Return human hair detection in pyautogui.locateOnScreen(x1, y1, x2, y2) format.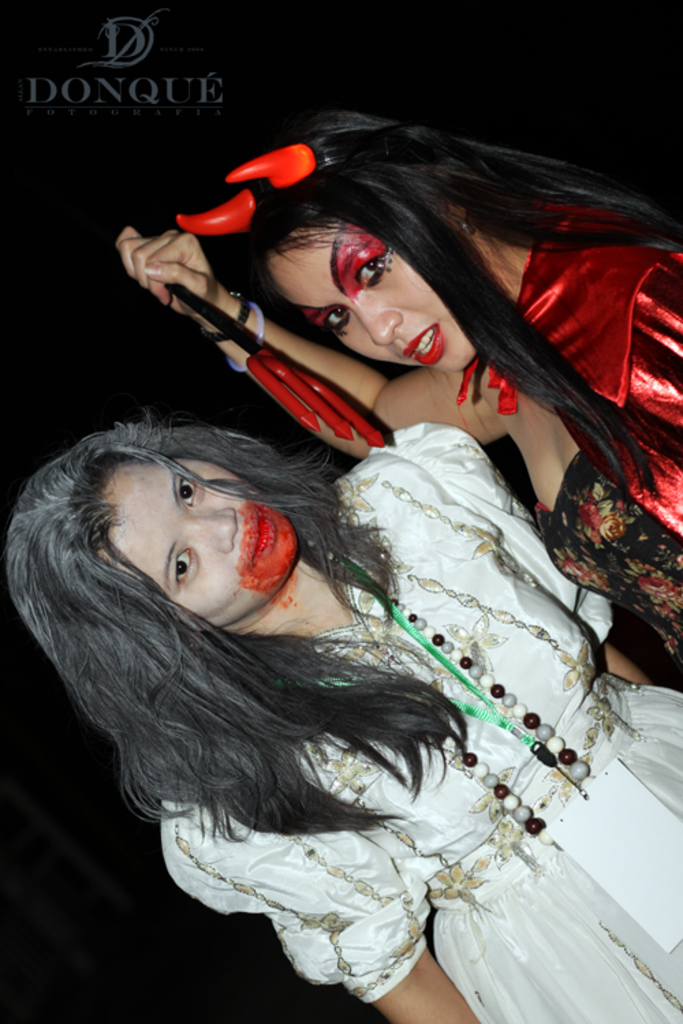
pyautogui.locateOnScreen(7, 415, 467, 841).
